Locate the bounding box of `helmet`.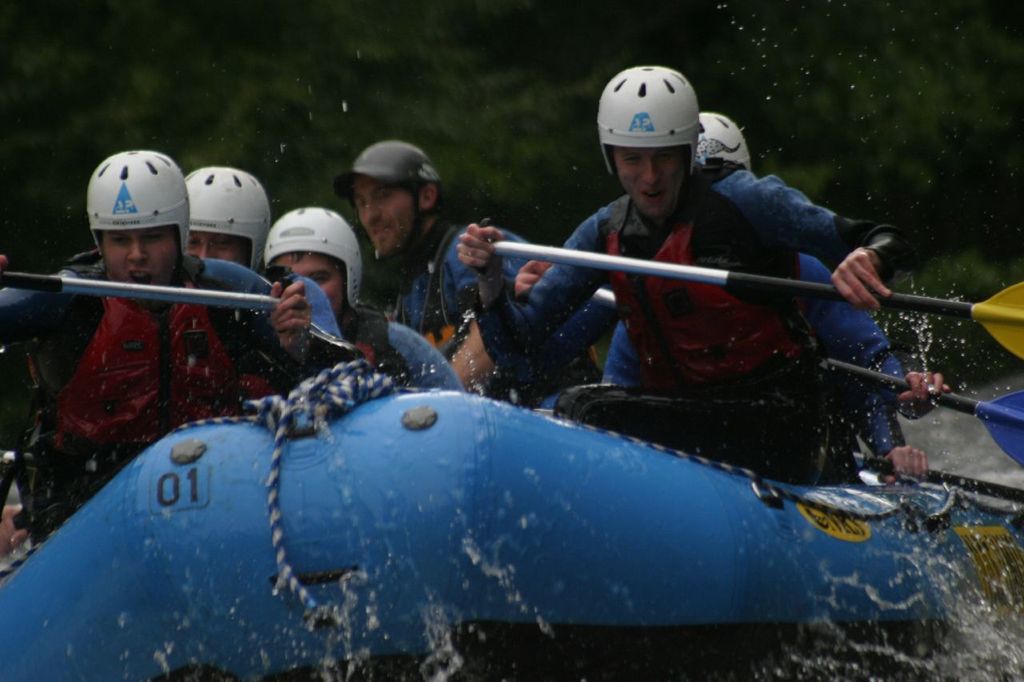
Bounding box: [83, 150, 189, 277].
